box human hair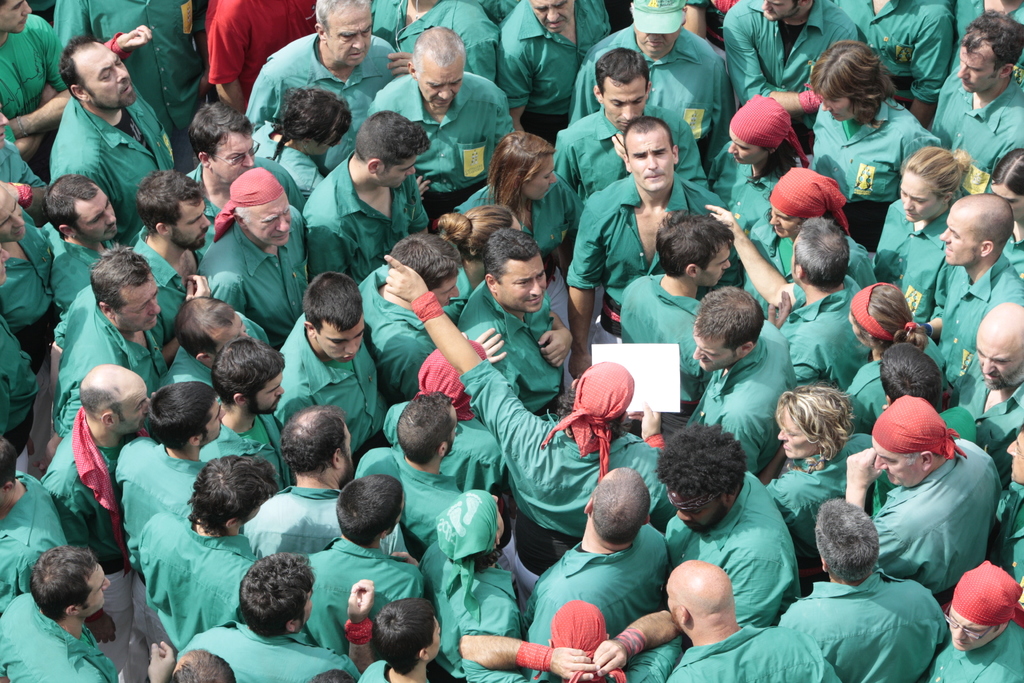
detection(238, 550, 321, 639)
